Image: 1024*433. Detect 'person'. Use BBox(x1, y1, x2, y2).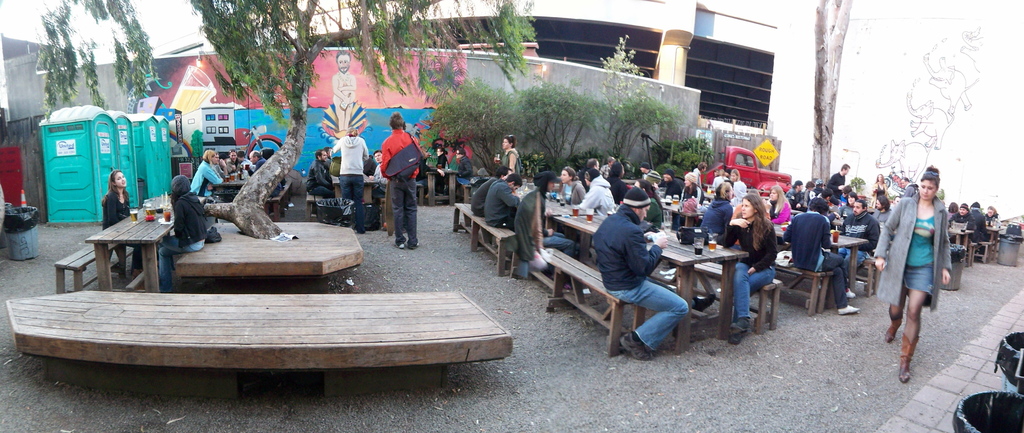
BBox(870, 164, 954, 386).
